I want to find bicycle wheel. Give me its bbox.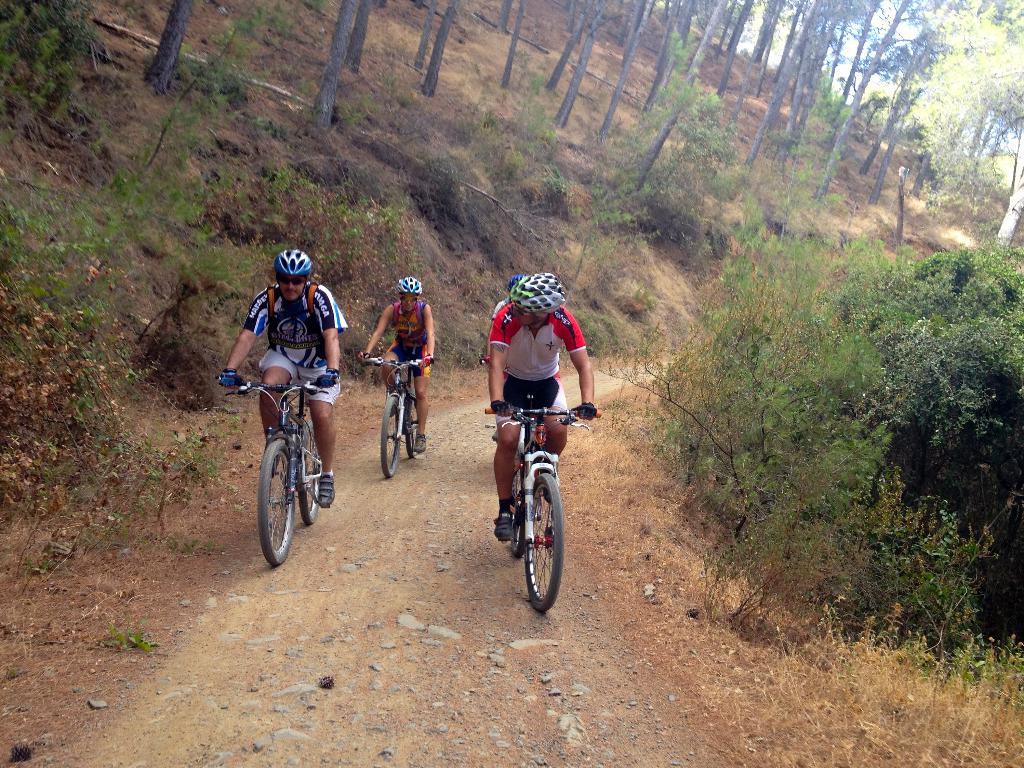
pyautogui.locateOnScreen(297, 417, 319, 524).
